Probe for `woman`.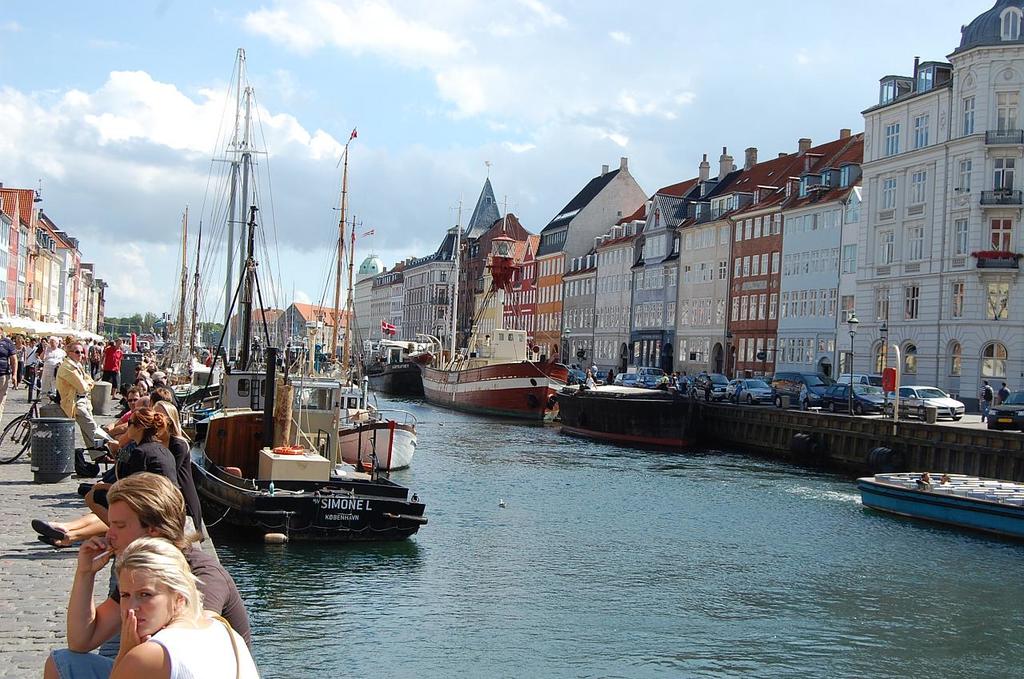
Probe result: [x1=606, y1=368, x2=614, y2=385].
